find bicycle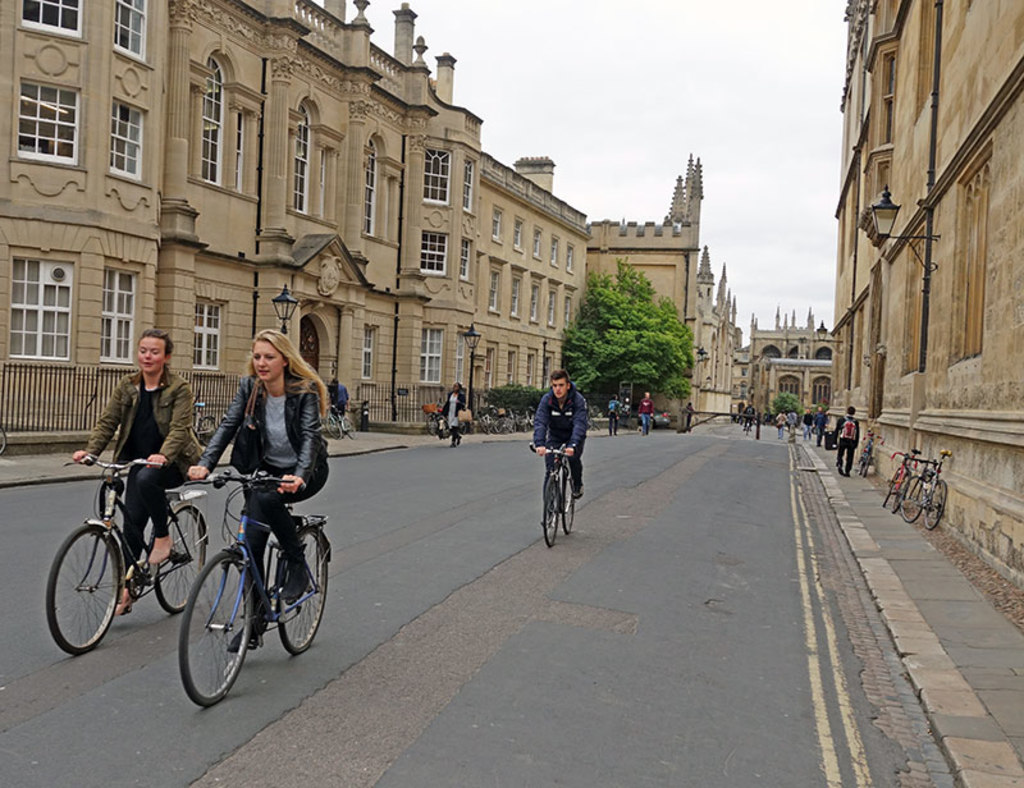
box(531, 439, 576, 546)
